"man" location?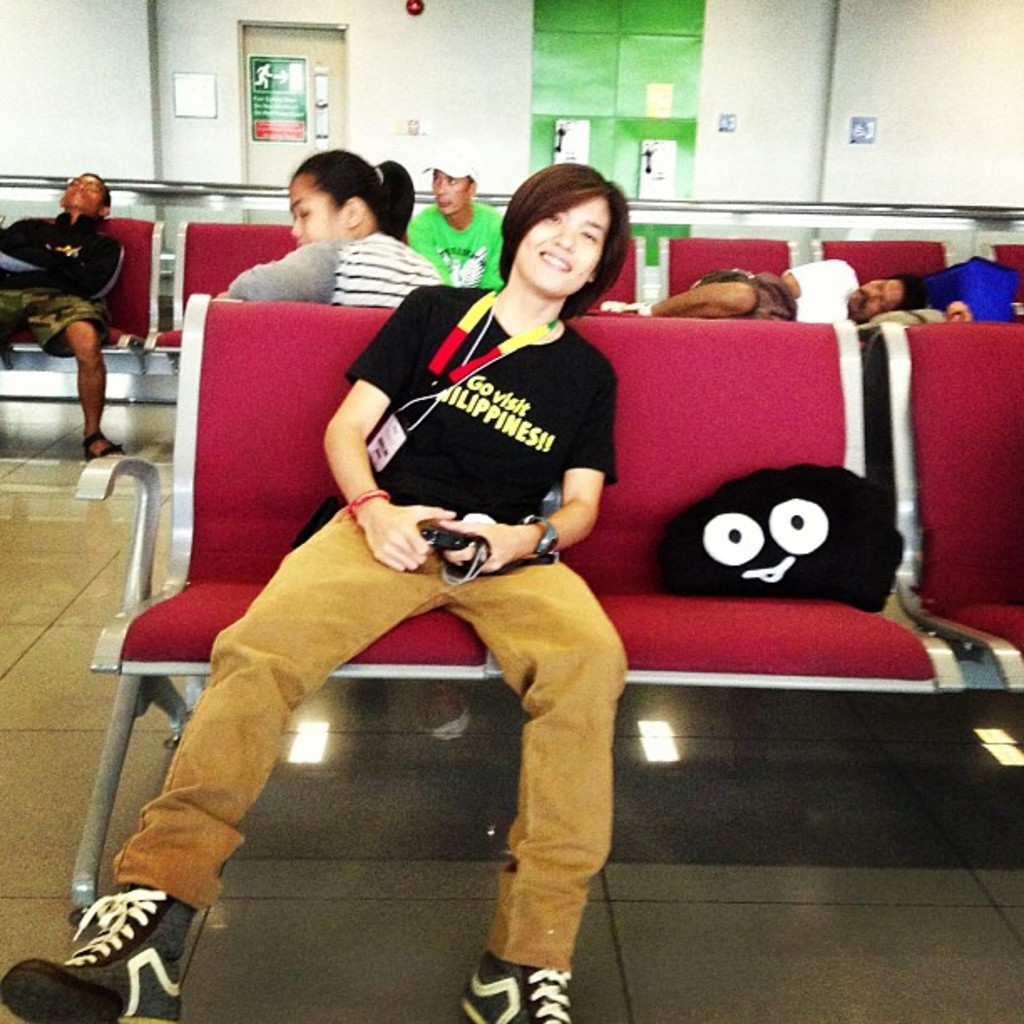
12/149/156/460
